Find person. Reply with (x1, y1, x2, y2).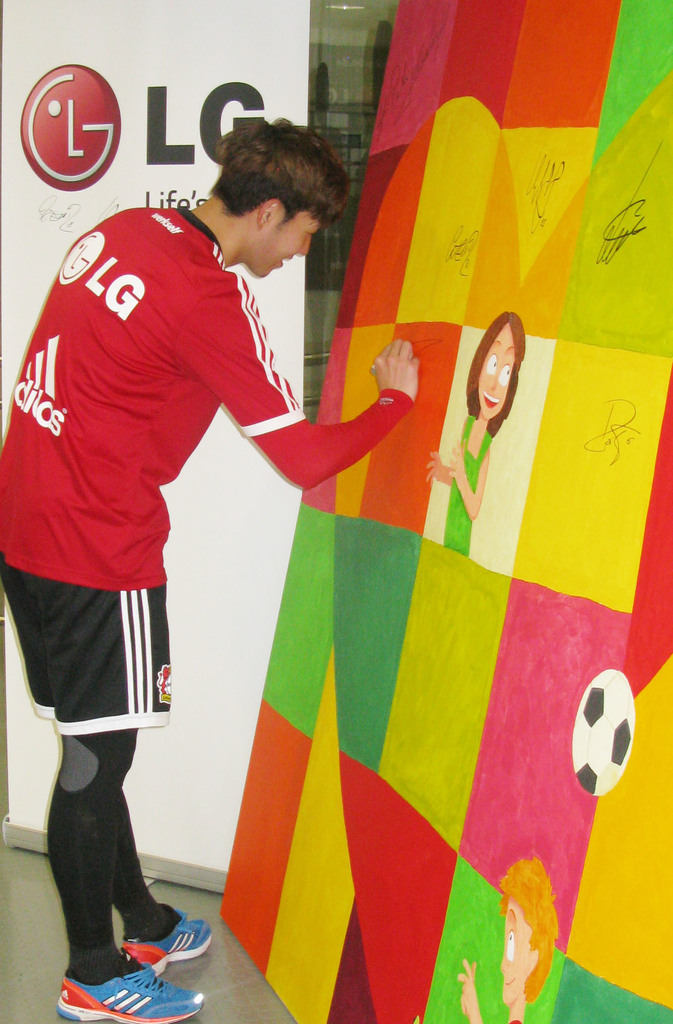
(13, 120, 430, 988).
